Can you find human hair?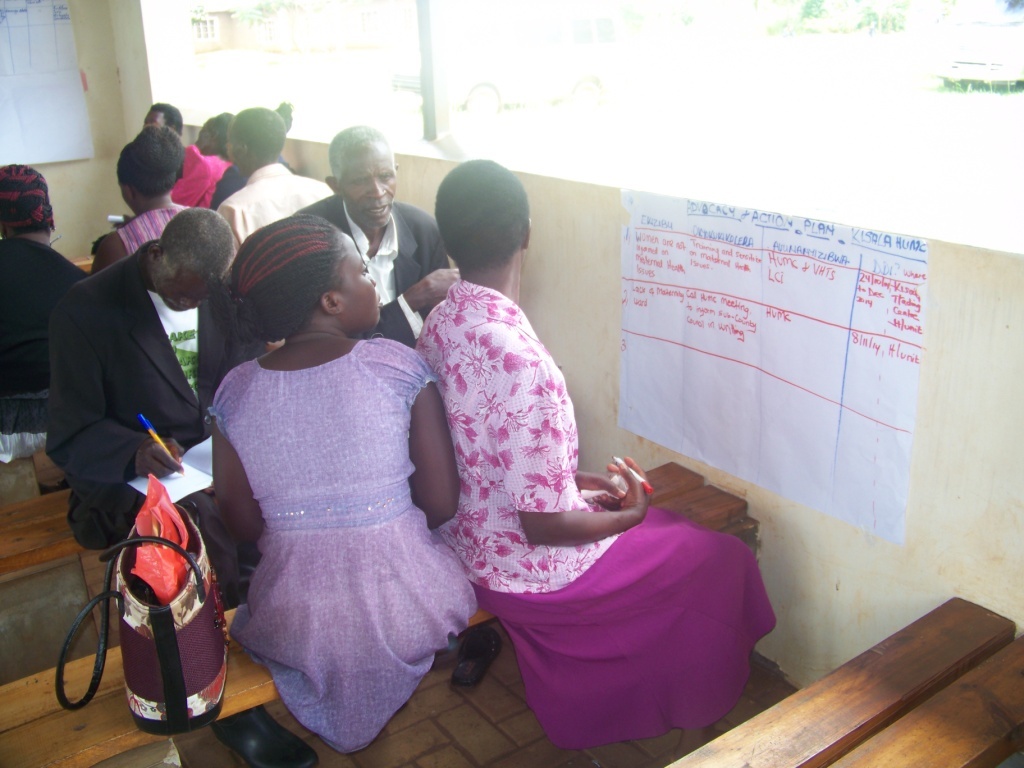
Yes, bounding box: (left=151, top=94, right=183, bottom=143).
